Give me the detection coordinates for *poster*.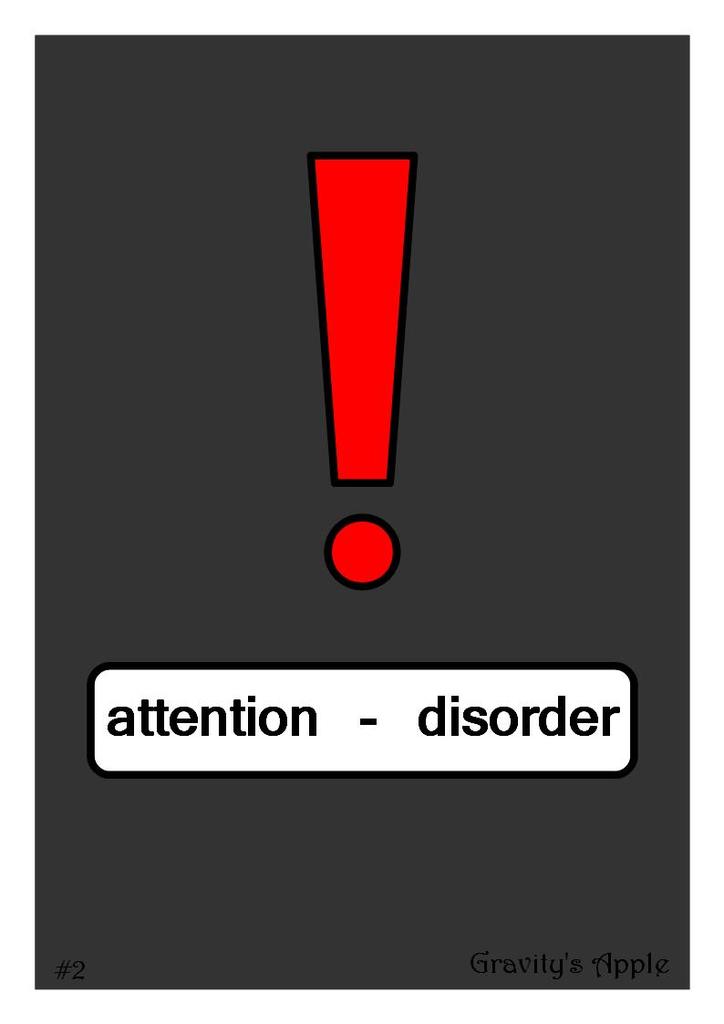
box(0, 0, 723, 1023).
